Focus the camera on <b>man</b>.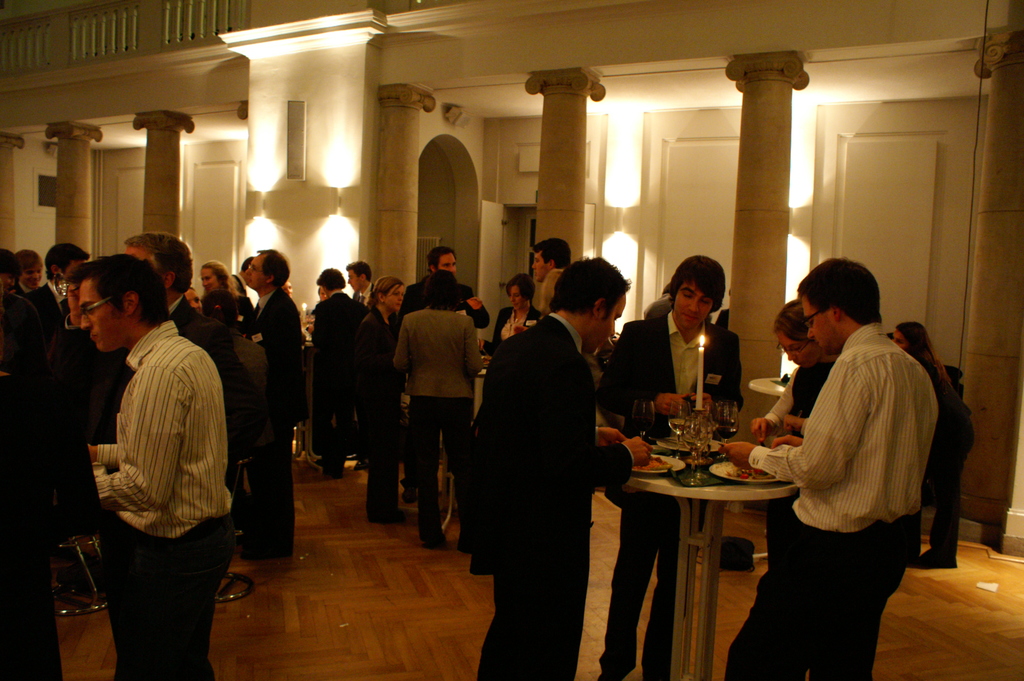
Focus region: 532 239 570 282.
